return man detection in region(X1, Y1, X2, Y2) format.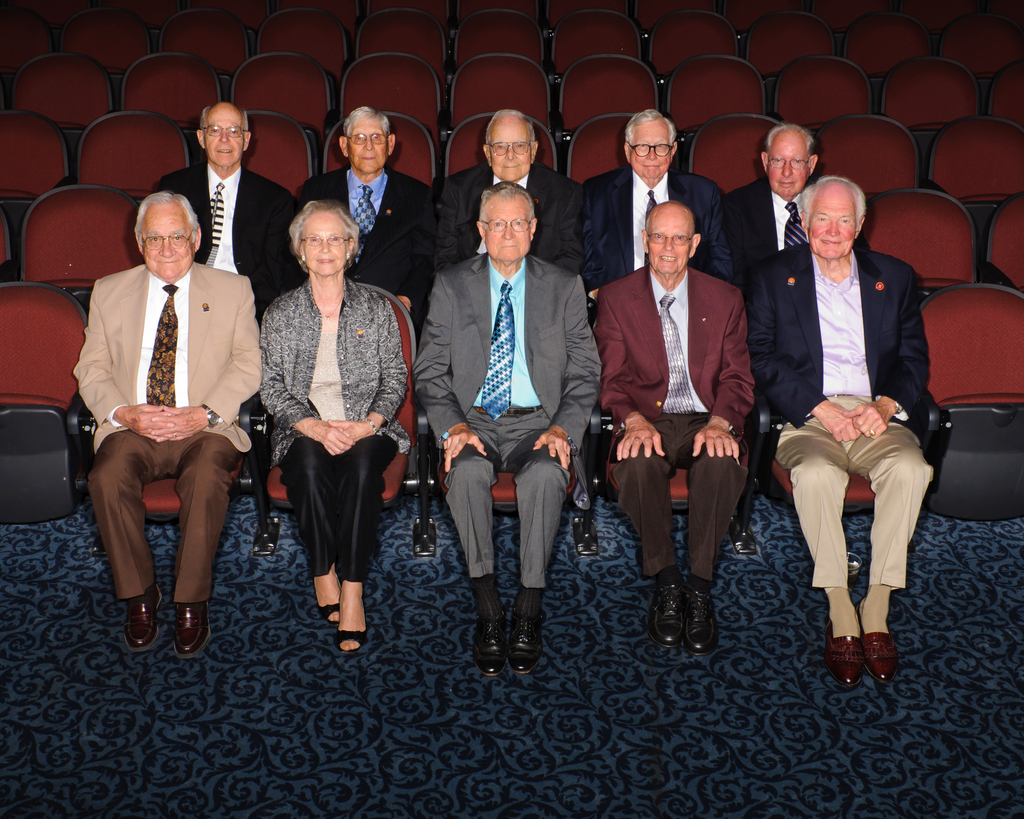
region(67, 192, 262, 656).
